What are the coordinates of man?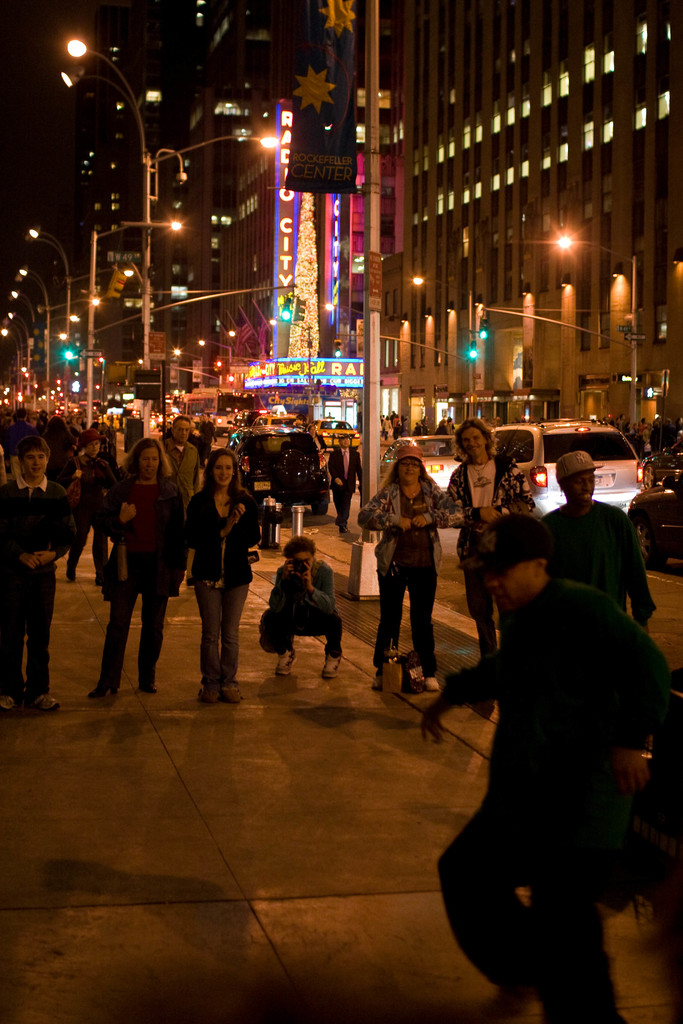
416/481/663/1010.
